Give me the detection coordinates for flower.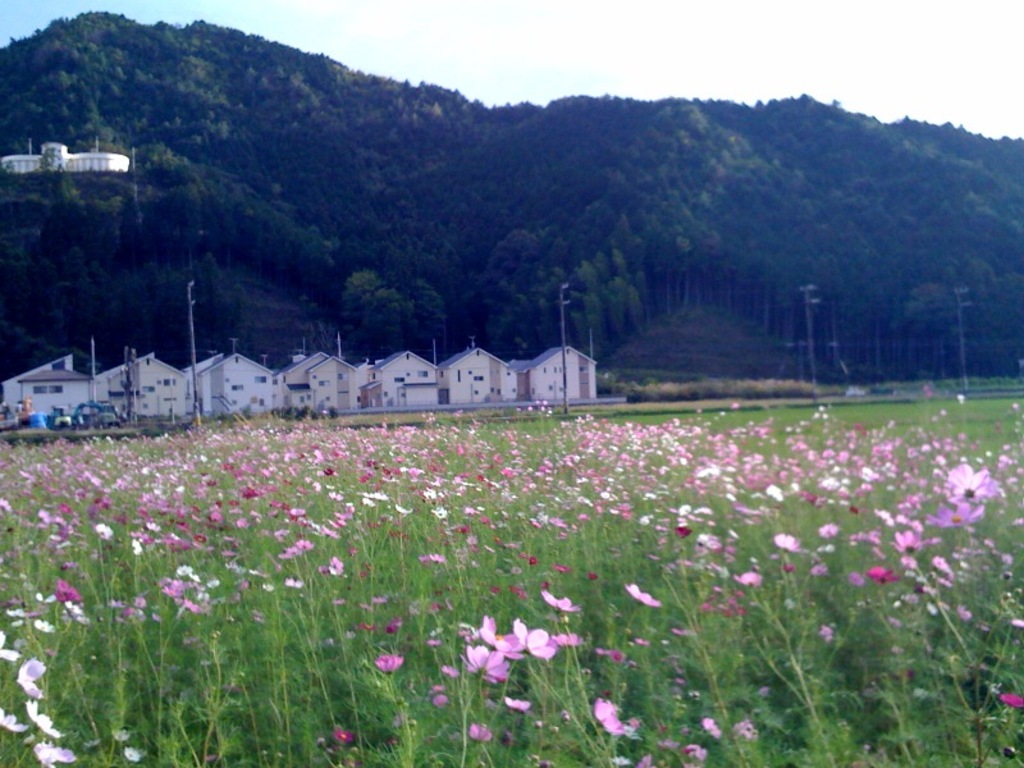
[586,690,631,736].
